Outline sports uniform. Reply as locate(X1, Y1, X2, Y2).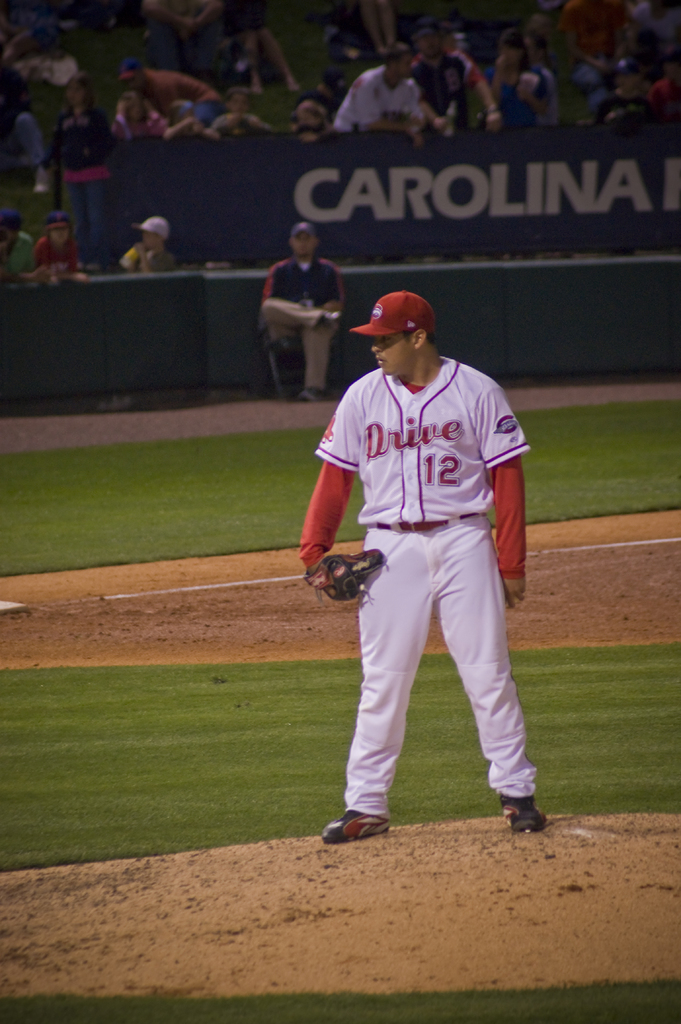
locate(288, 269, 563, 853).
